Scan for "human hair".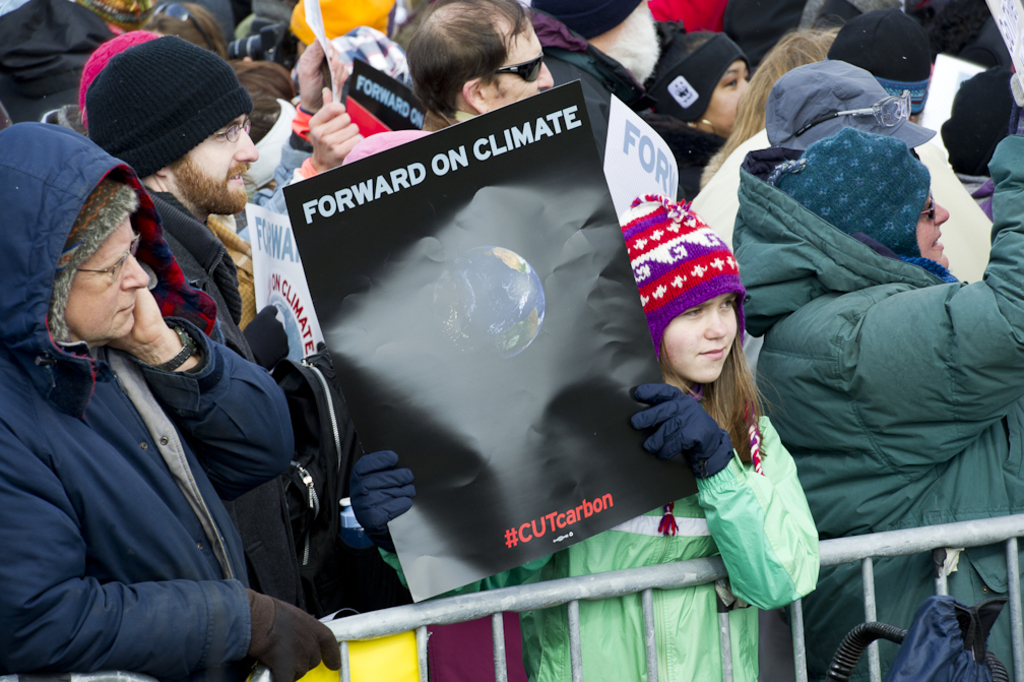
Scan result: <region>226, 63, 298, 103</region>.
